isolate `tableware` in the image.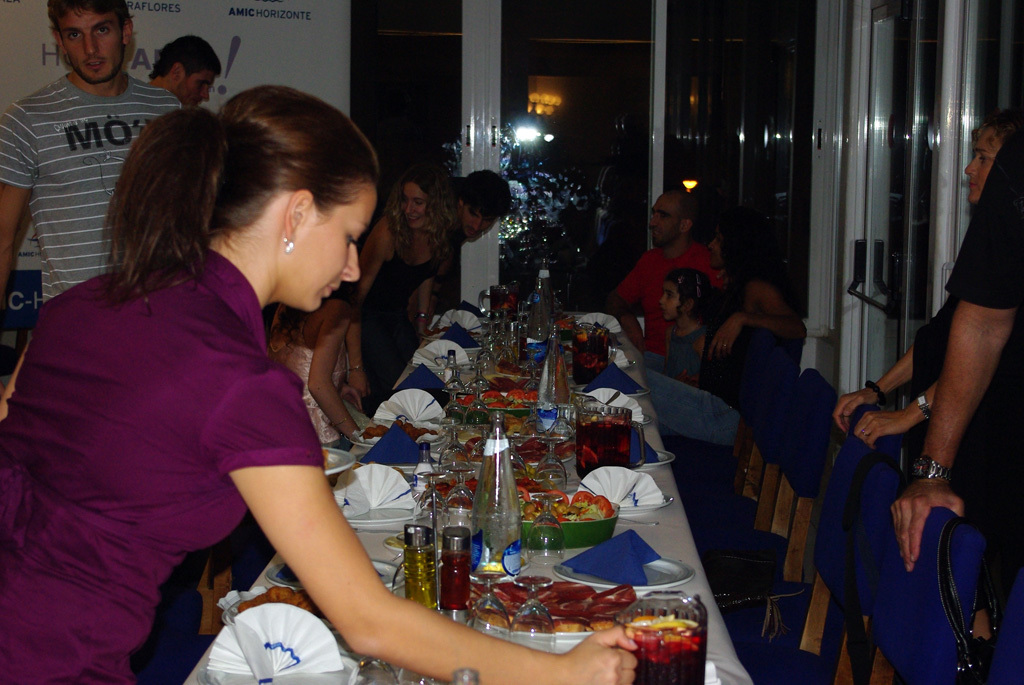
Isolated region: [523, 495, 622, 550].
